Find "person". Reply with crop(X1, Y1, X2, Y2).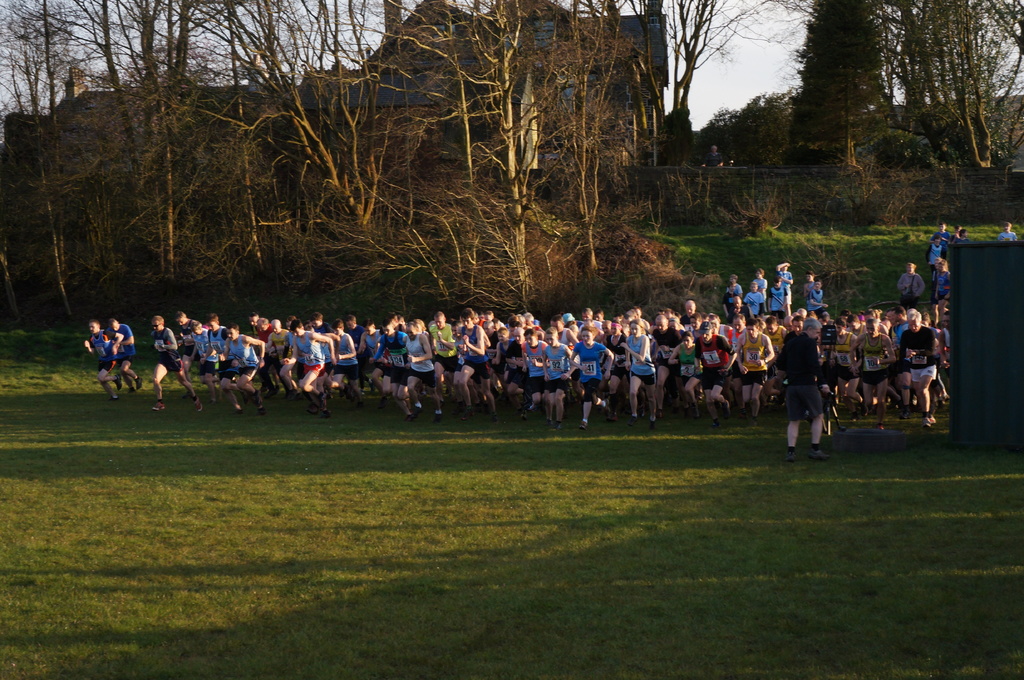
crop(769, 257, 794, 308).
